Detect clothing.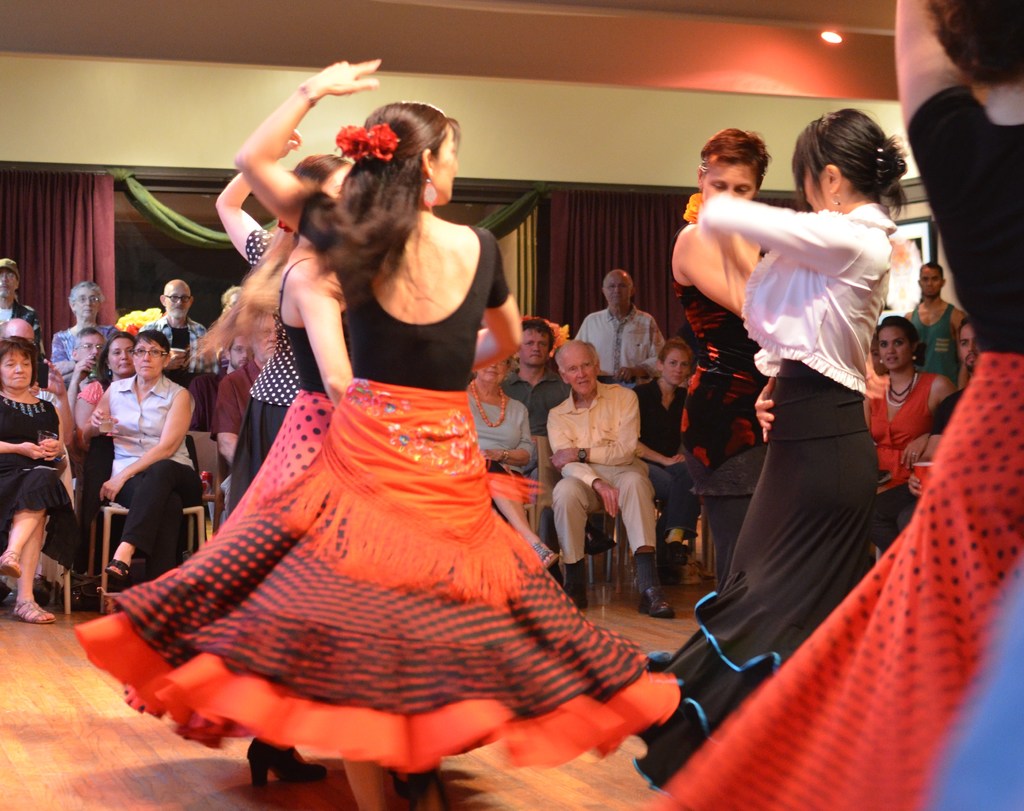
Detected at (x1=151, y1=308, x2=216, y2=353).
